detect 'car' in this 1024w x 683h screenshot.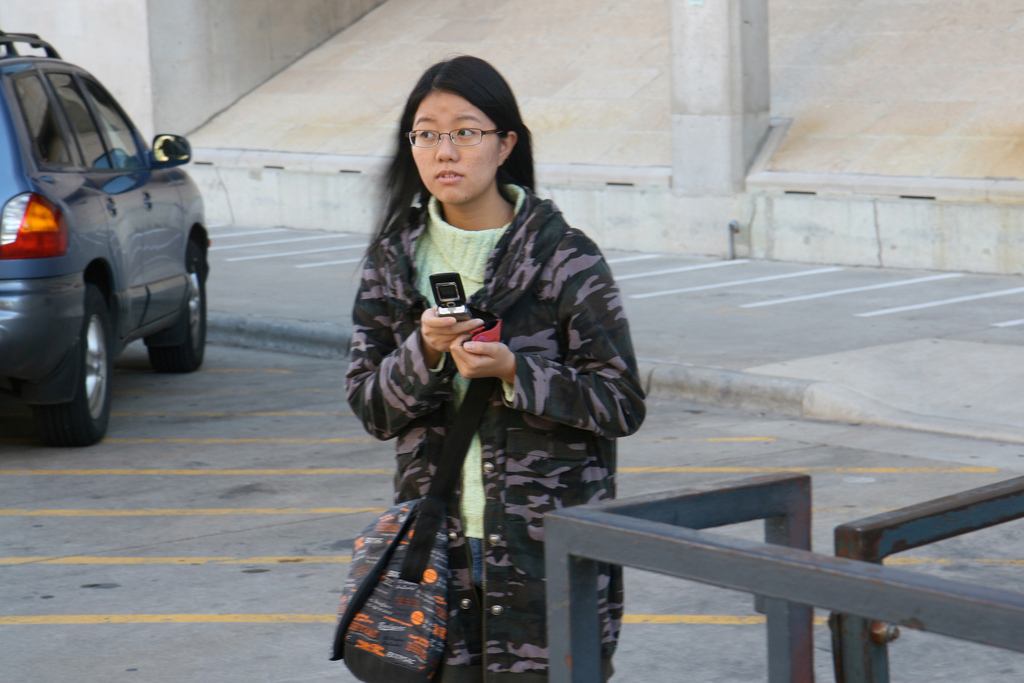
Detection: bbox=(0, 29, 212, 440).
